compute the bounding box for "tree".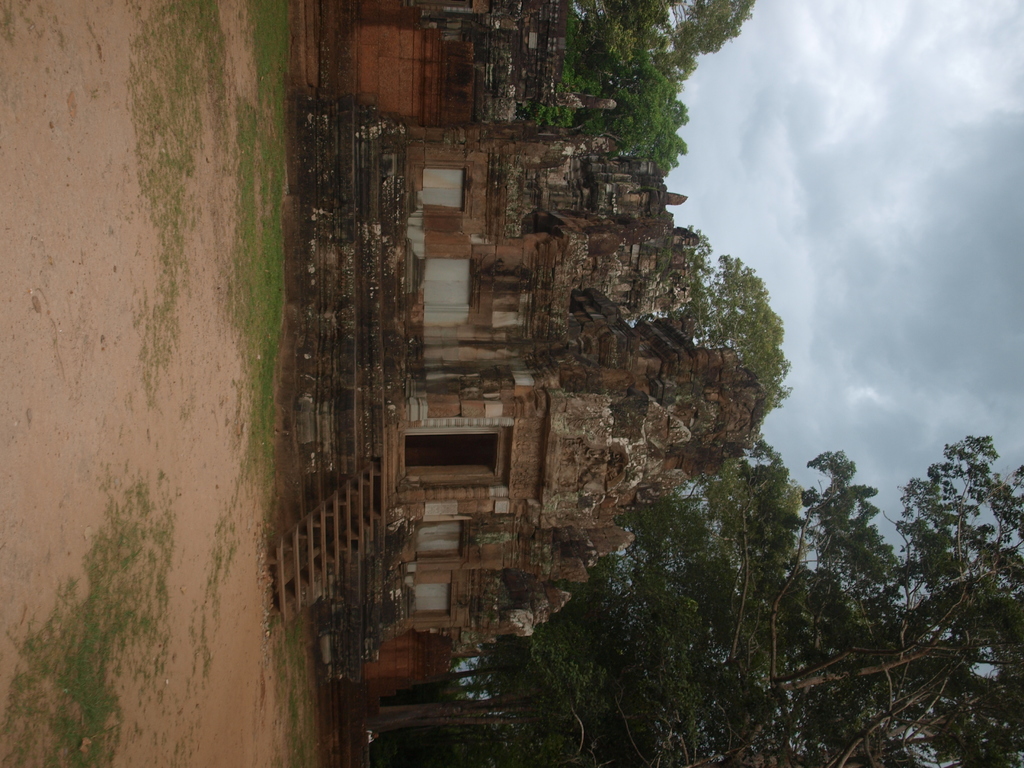
pyautogui.locateOnScreen(524, 0, 769, 172).
